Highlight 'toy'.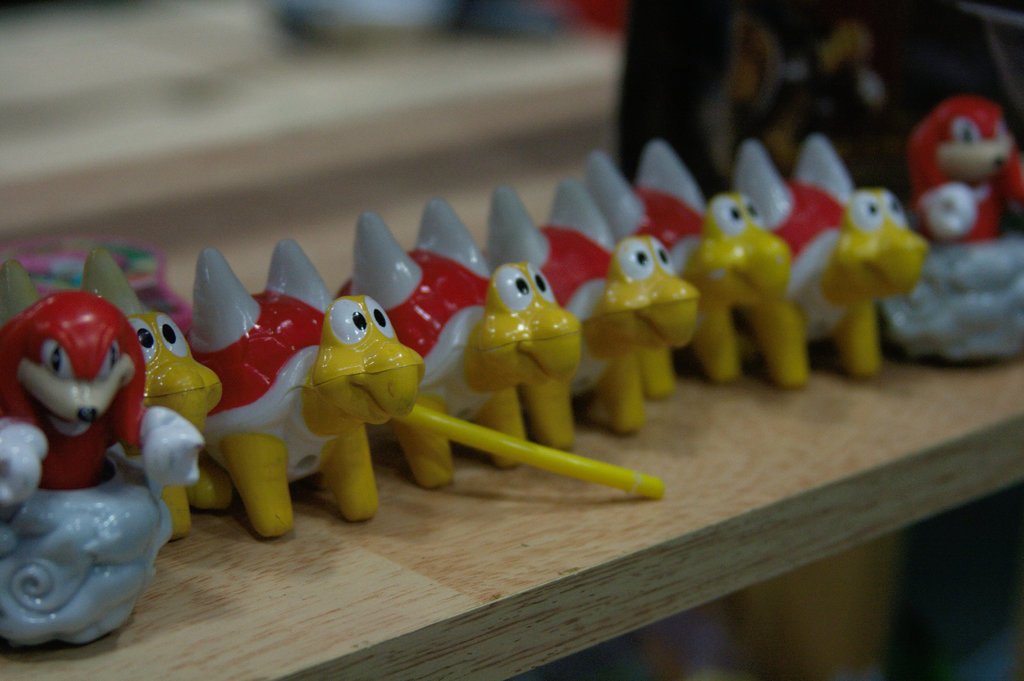
Highlighted region: [299, 212, 585, 487].
